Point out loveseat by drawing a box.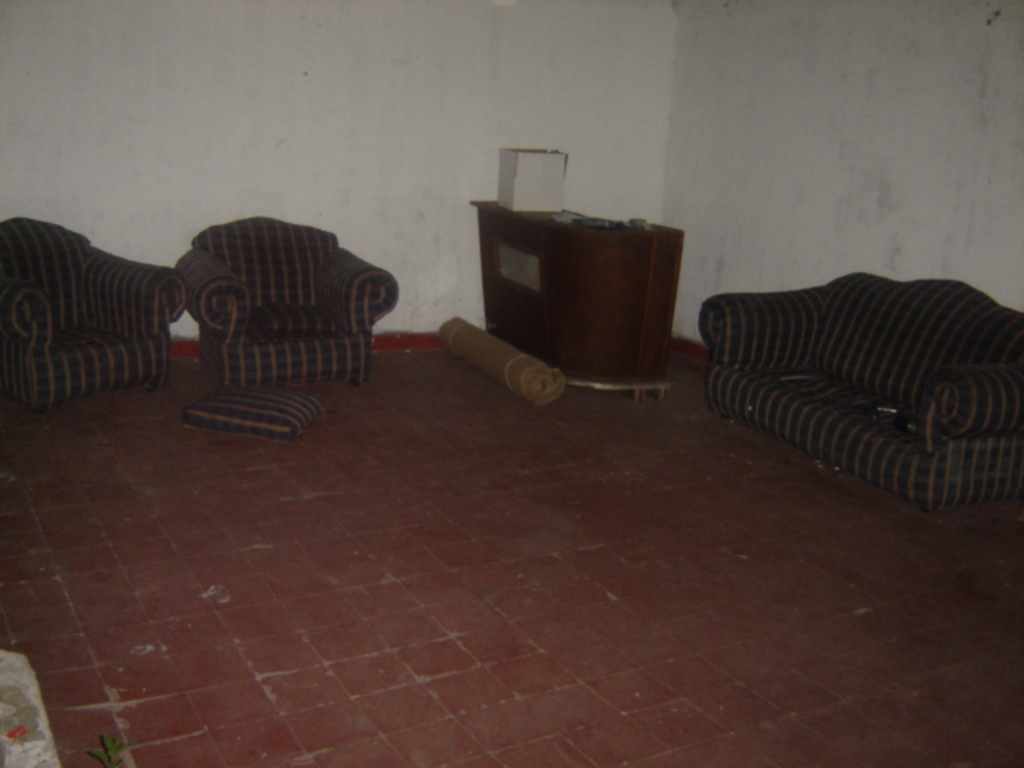
{"left": 691, "top": 267, "right": 1023, "bottom": 517}.
